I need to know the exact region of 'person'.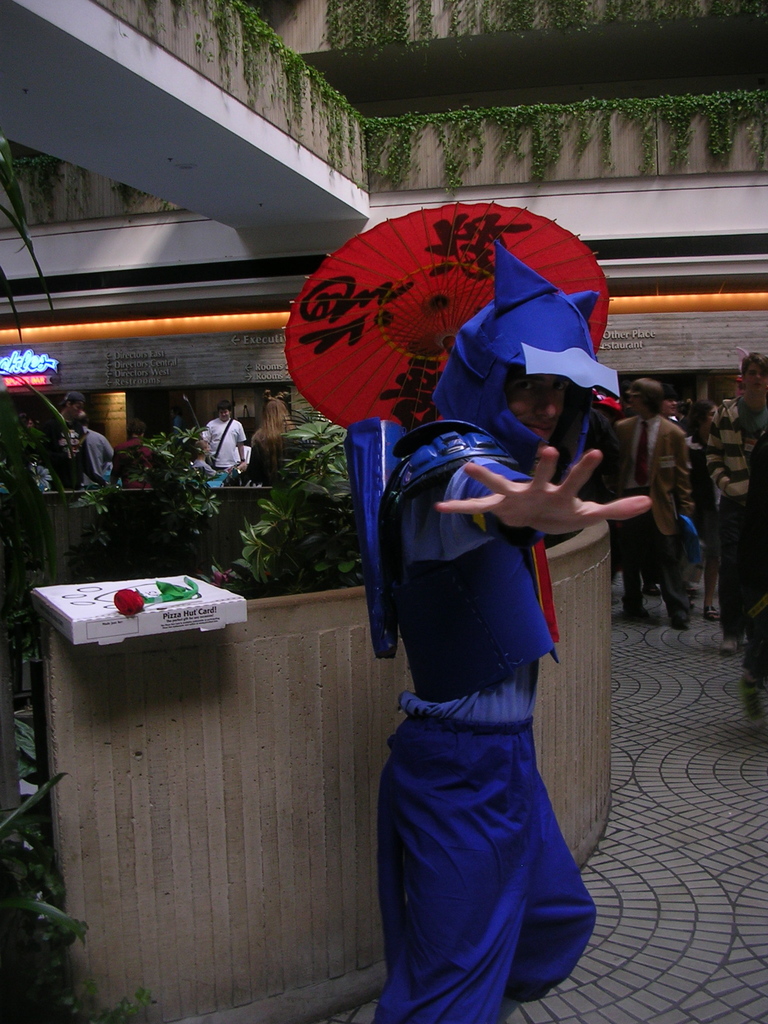
Region: (210,386,269,488).
